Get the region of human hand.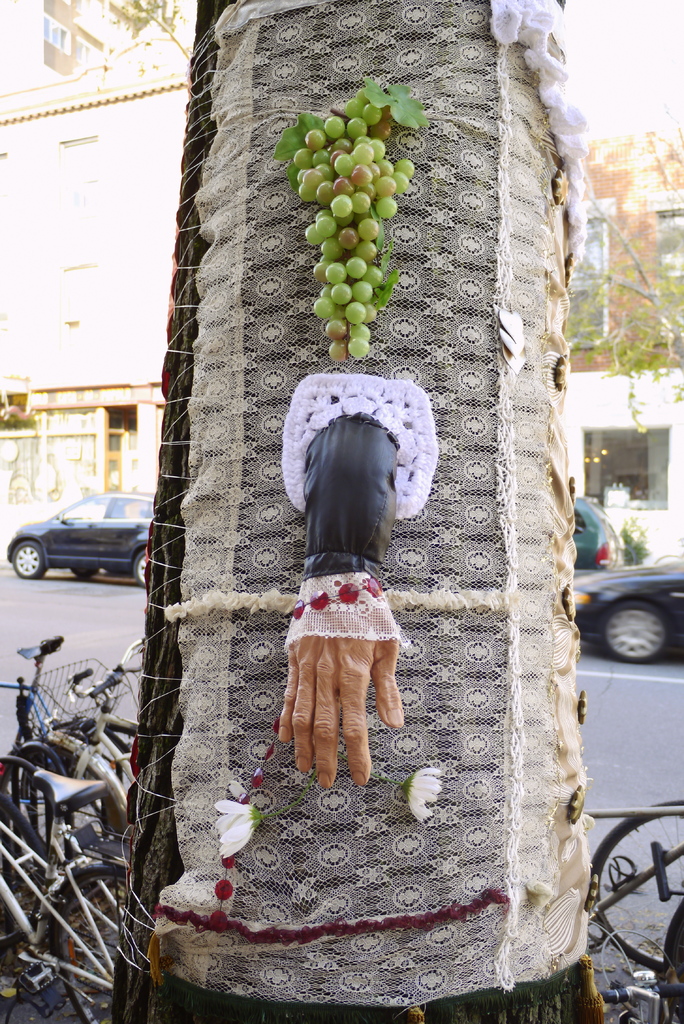
bbox=(276, 577, 409, 790).
